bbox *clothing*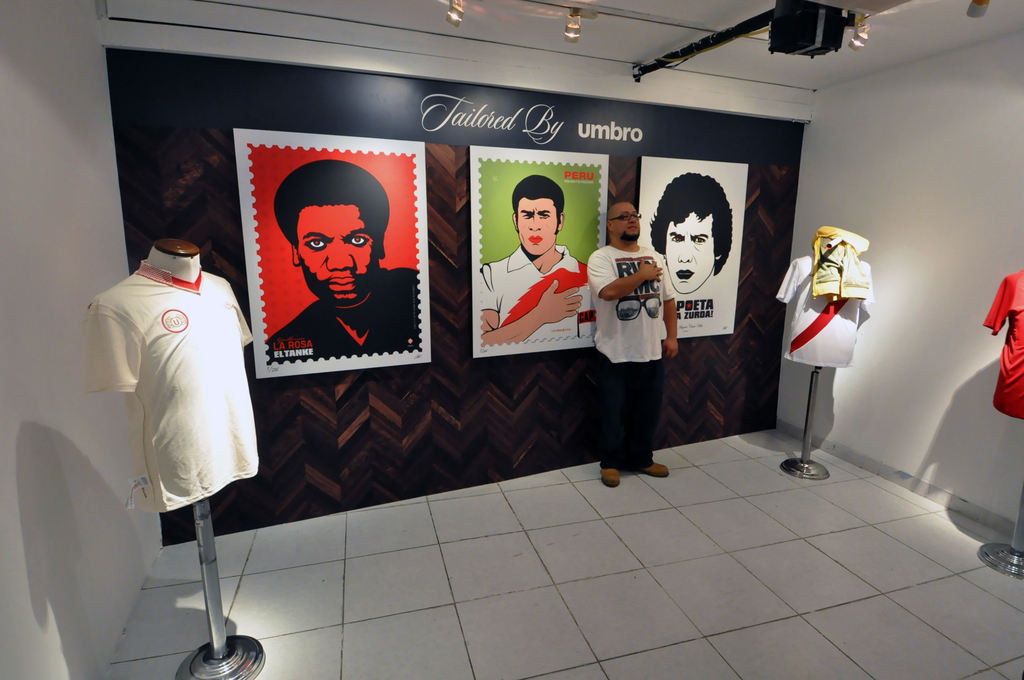
left=91, top=238, right=254, bottom=558
